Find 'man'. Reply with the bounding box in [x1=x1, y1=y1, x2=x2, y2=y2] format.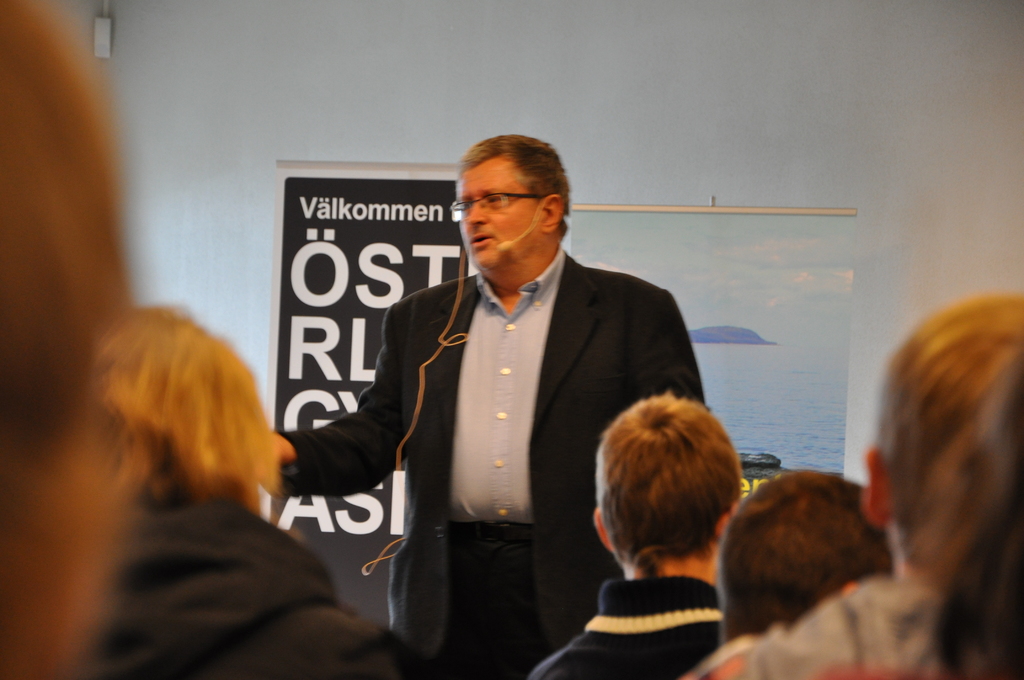
[x1=532, y1=391, x2=746, y2=679].
